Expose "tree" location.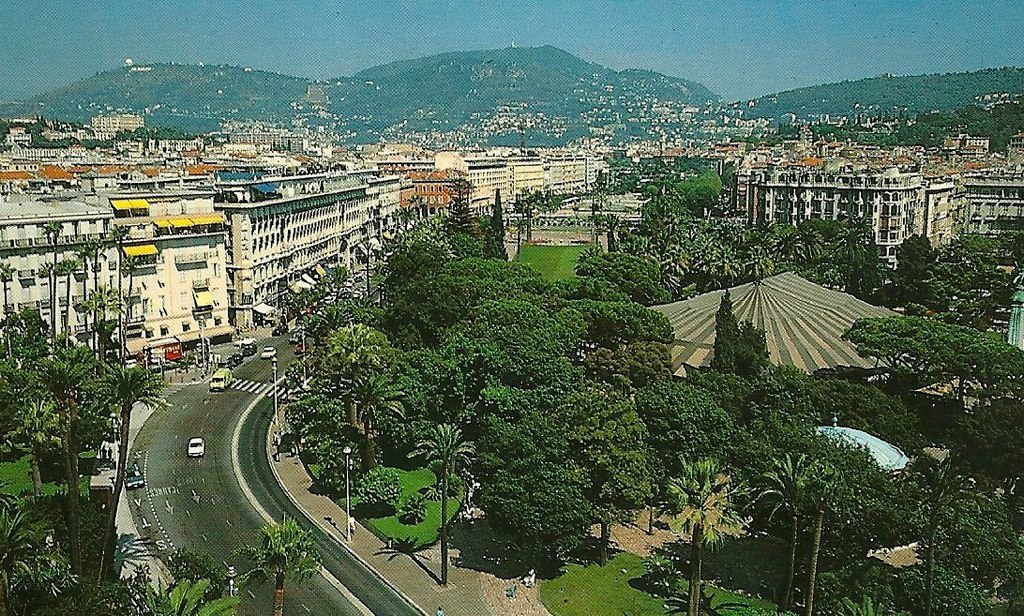
Exposed at 825:220:853:250.
